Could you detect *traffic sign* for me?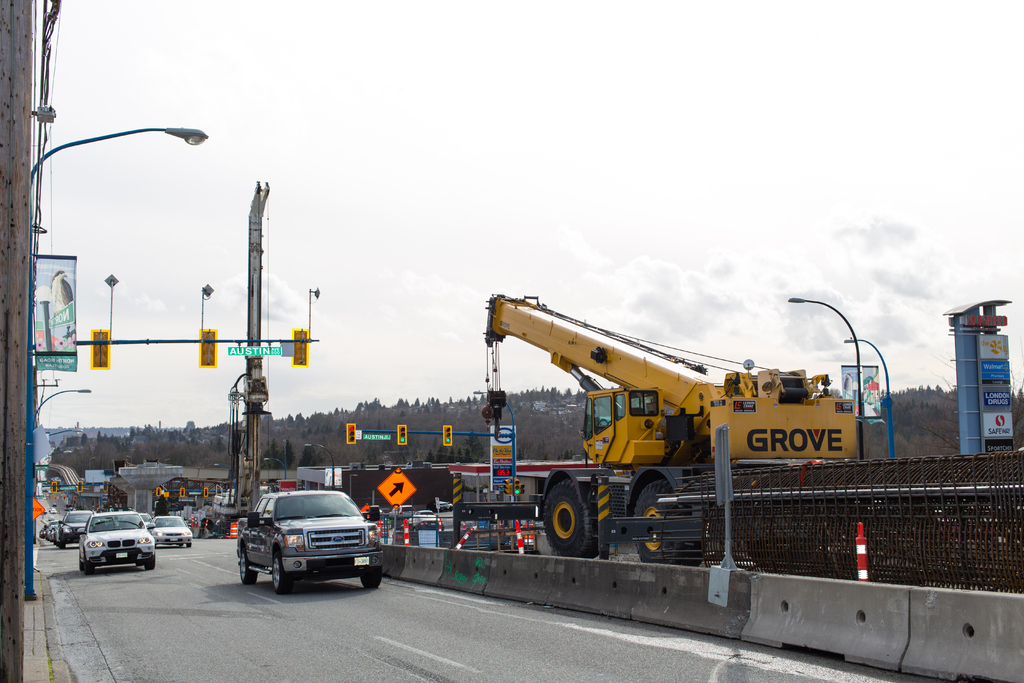
Detection result: 444 424 451 446.
